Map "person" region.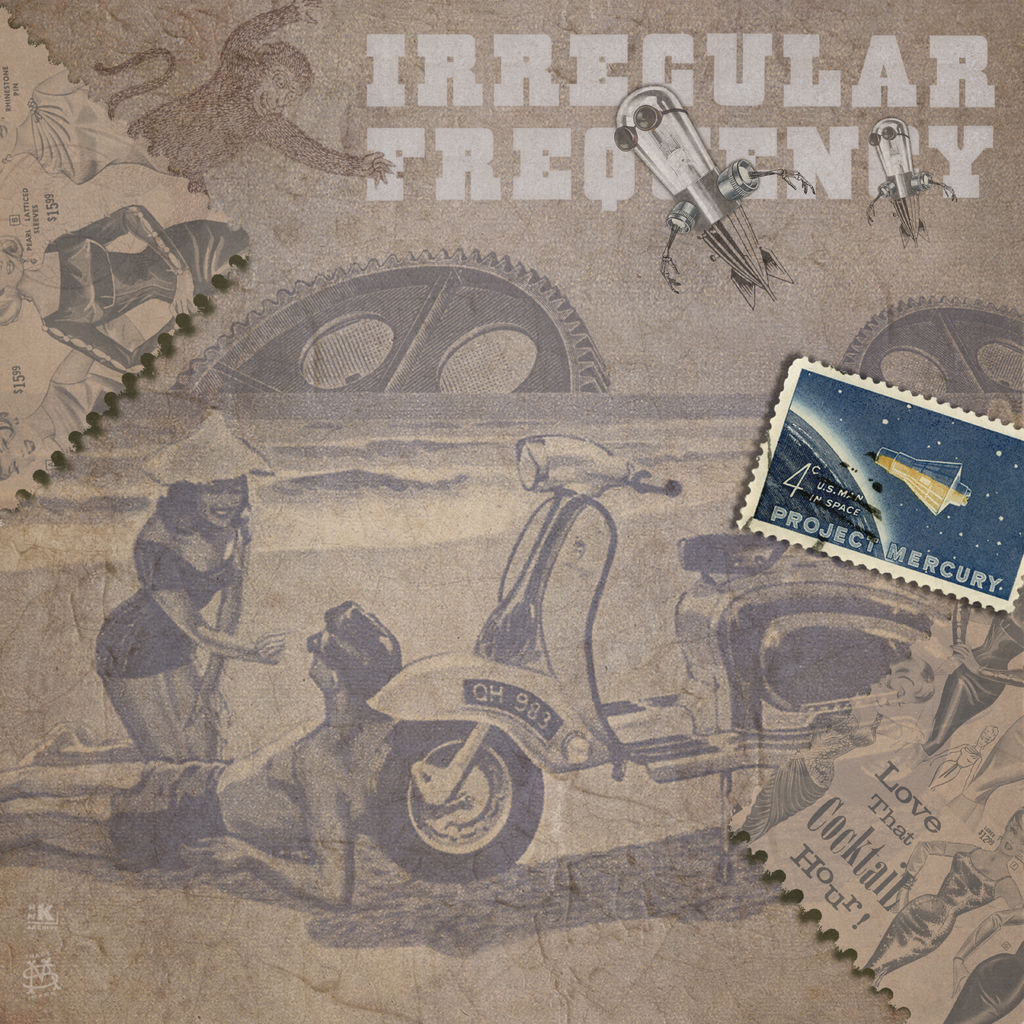
Mapped to 0,596,402,904.
